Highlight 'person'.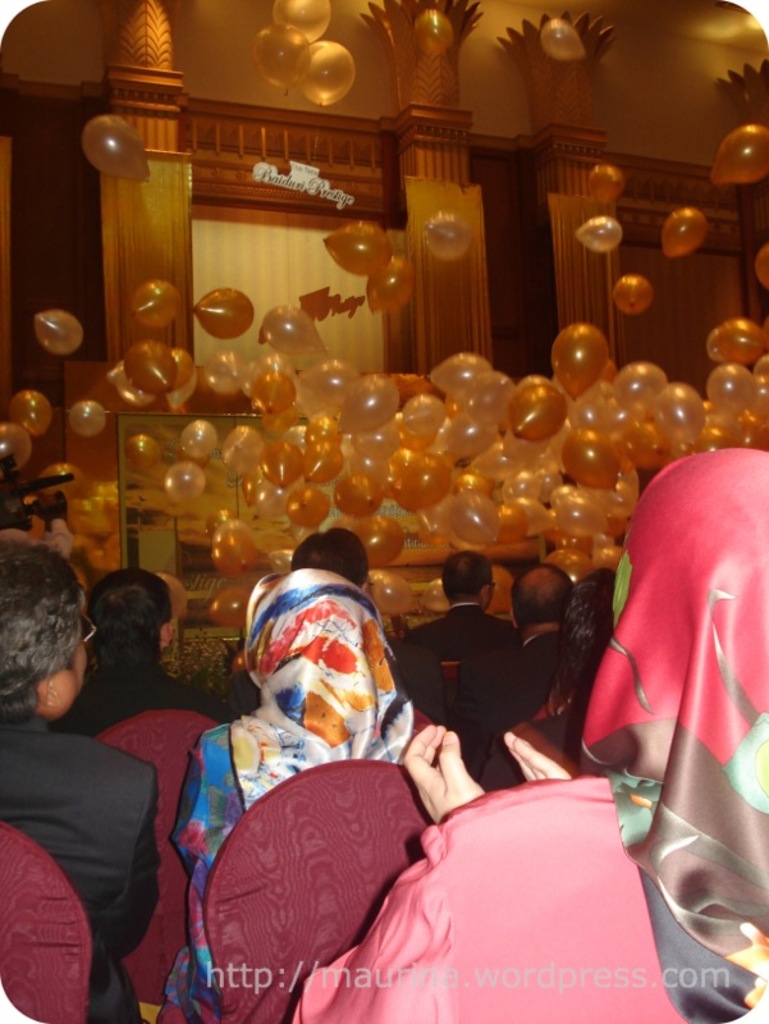
Highlighted region: BBox(287, 445, 768, 1023).
